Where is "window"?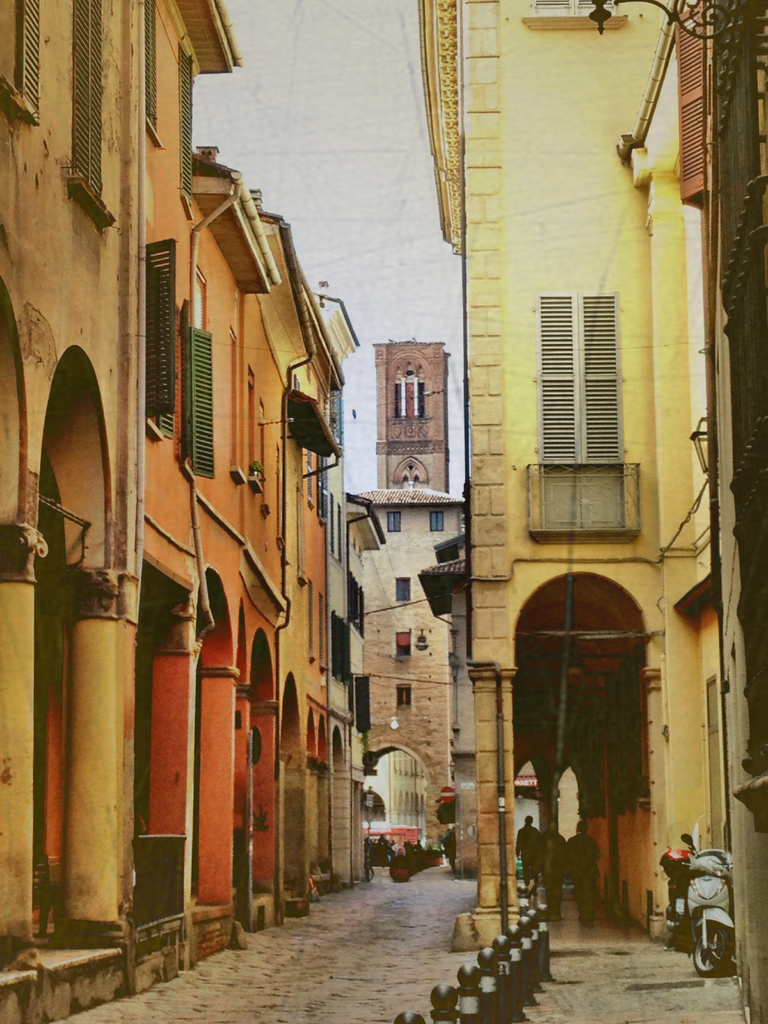
box(394, 633, 408, 655).
